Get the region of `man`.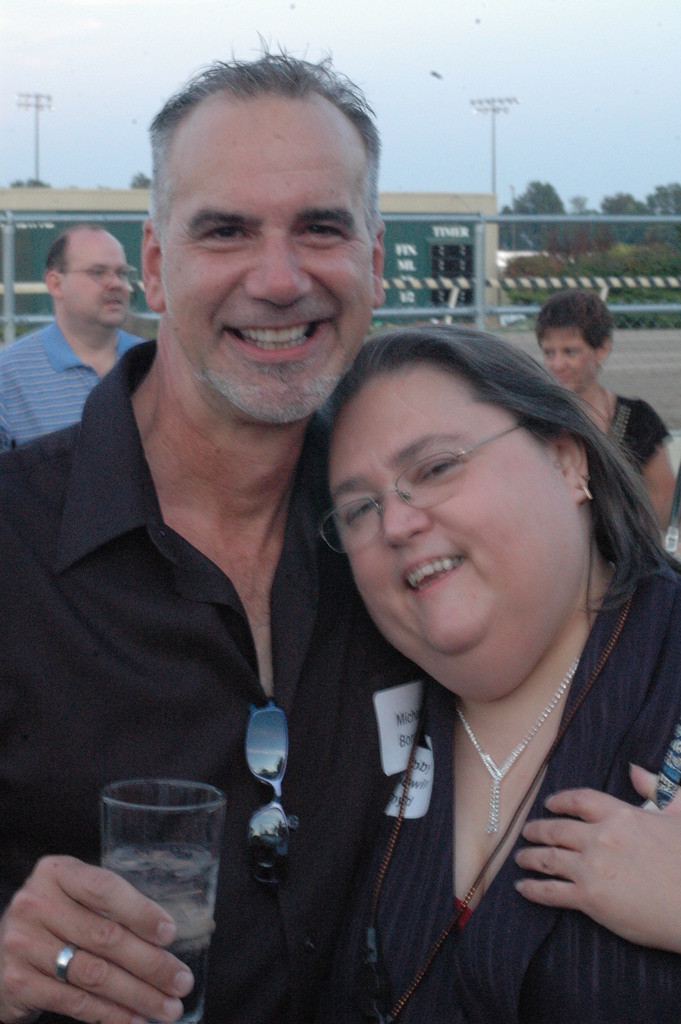
0, 226, 155, 455.
